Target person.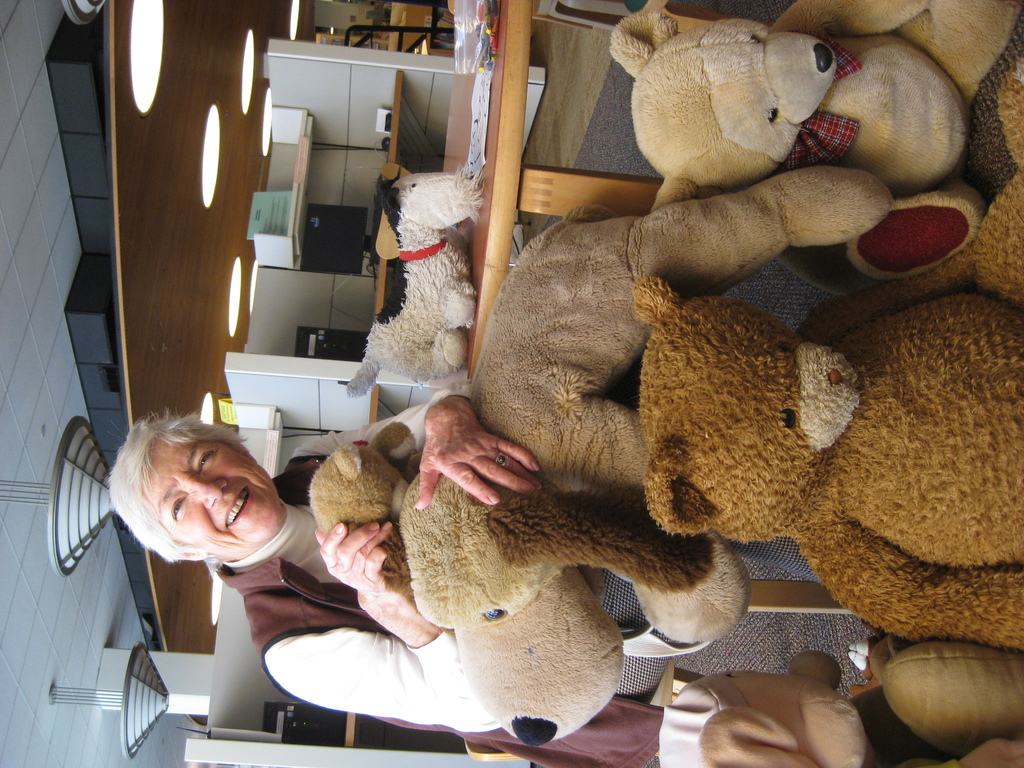
Target region: {"x1": 105, "y1": 387, "x2": 878, "y2": 767}.
